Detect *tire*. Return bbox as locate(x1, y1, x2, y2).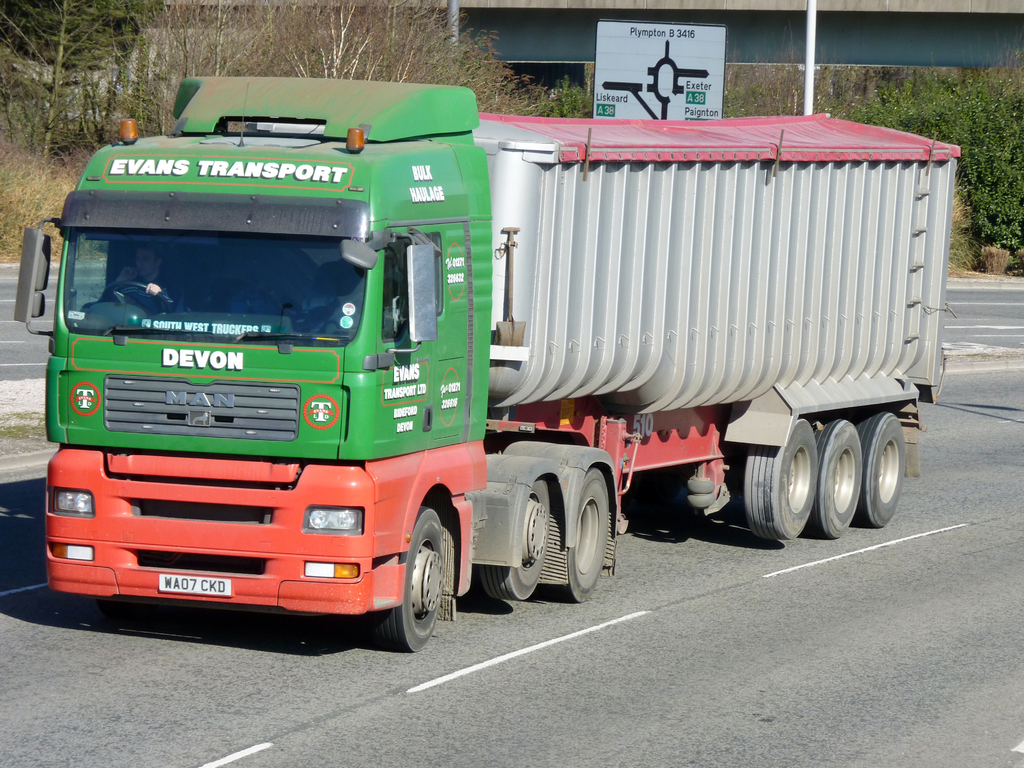
locate(96, 599, 148, 618).
